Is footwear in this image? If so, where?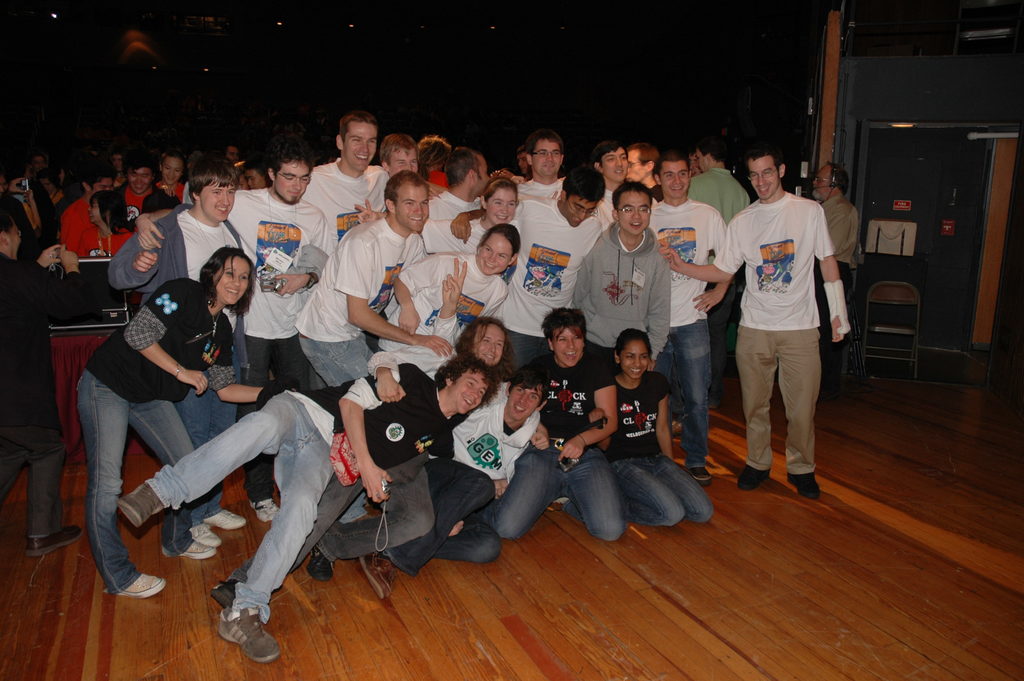
Yes, at bbox(308, 548, 334, 584).
